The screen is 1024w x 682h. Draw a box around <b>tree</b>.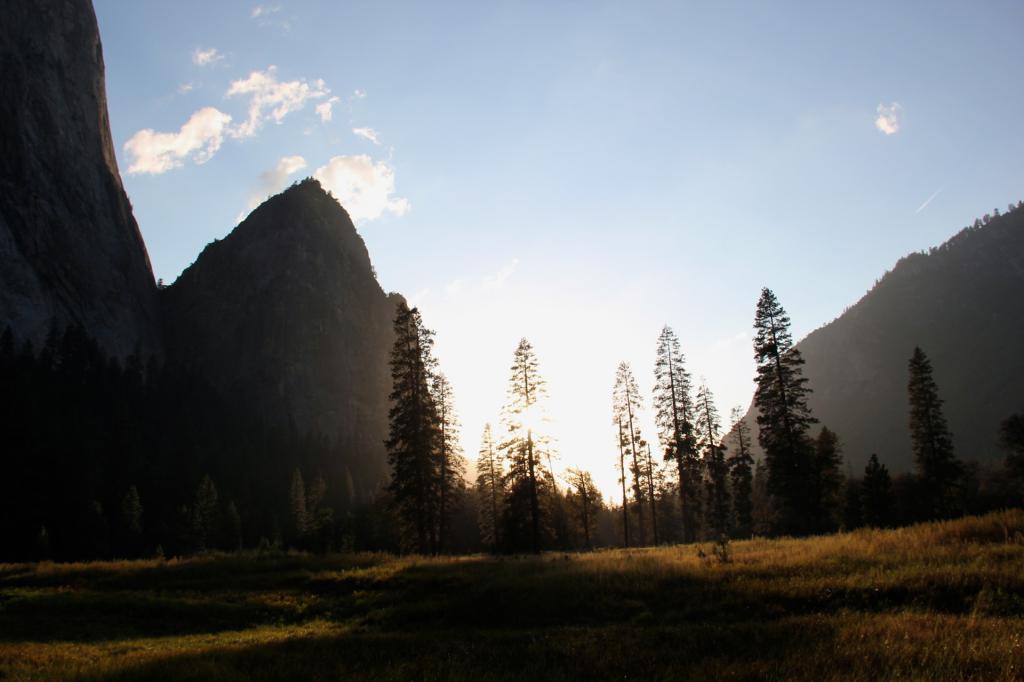
left=750, top=287, right=819, bottom=536.
